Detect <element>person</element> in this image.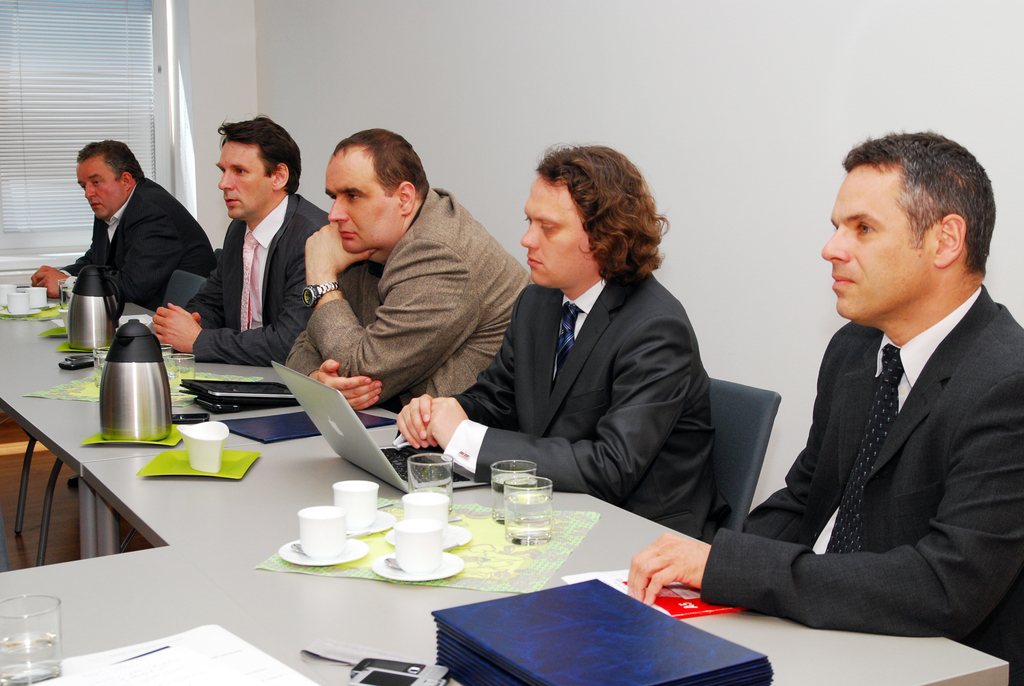
Detection: bbox=(724, 122, 1023, 685).
